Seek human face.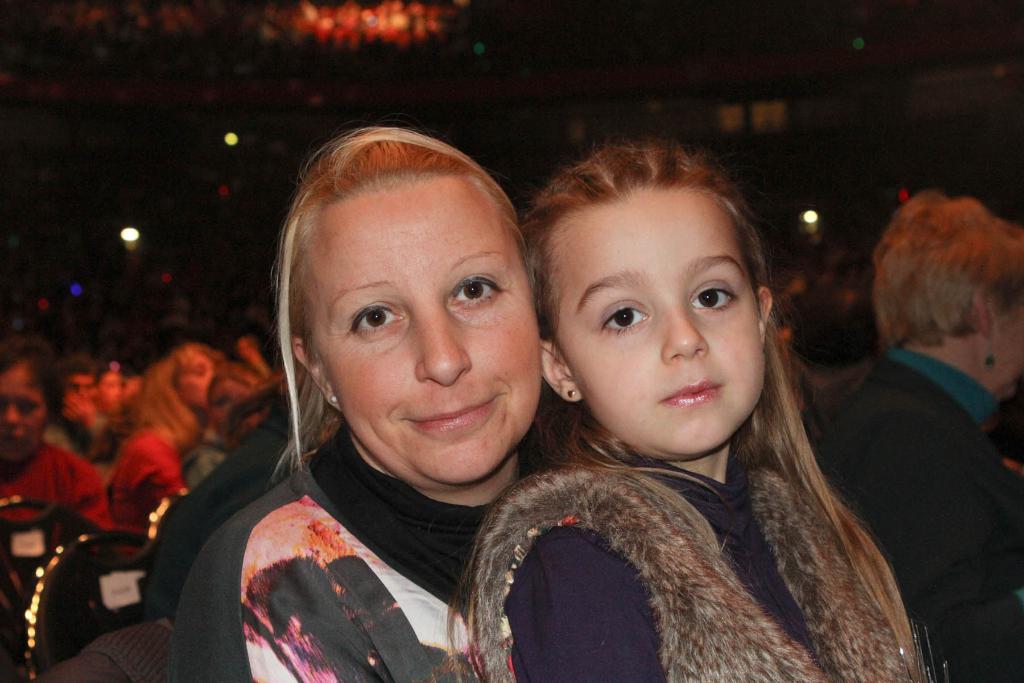
{"x1": 315, "y1": 174, "x2": 542, "y2": 484}.
